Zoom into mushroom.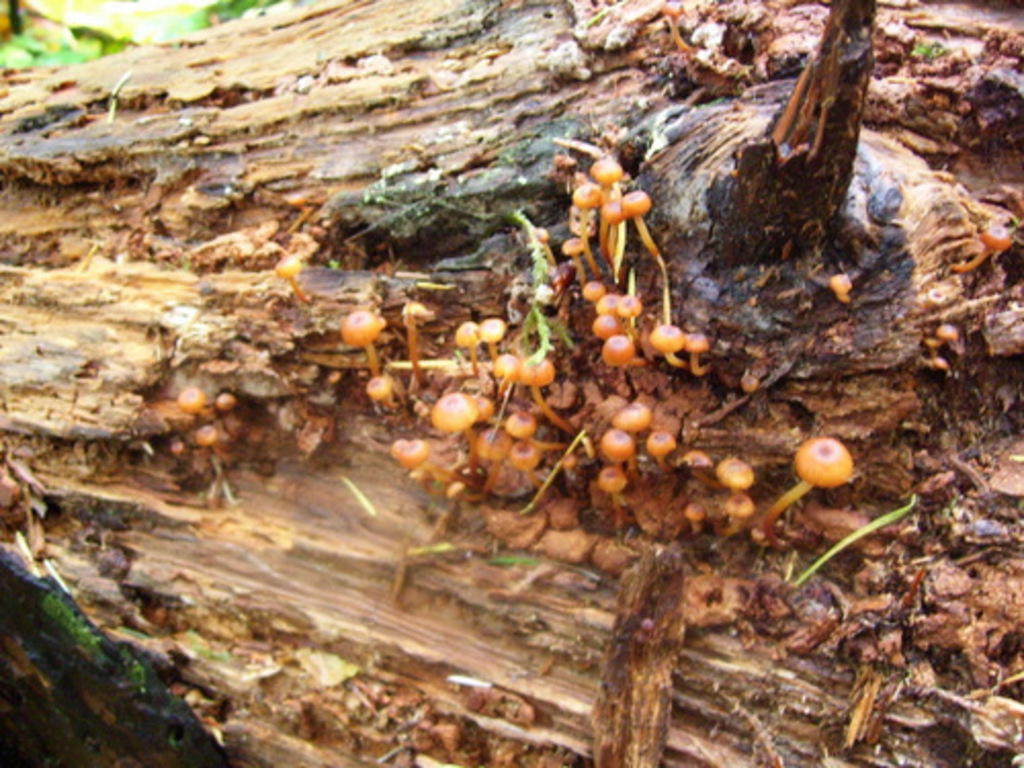
Zoom target: locate(827, 276, 852, 305).
